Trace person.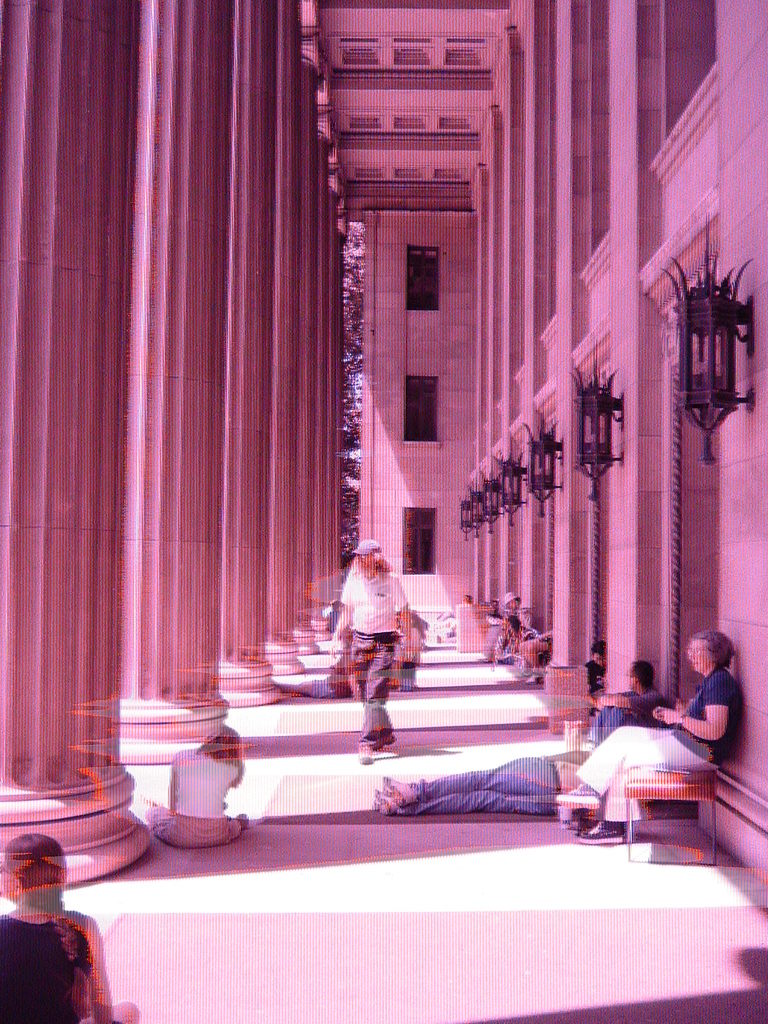
Traced to 324:540:403:760.
